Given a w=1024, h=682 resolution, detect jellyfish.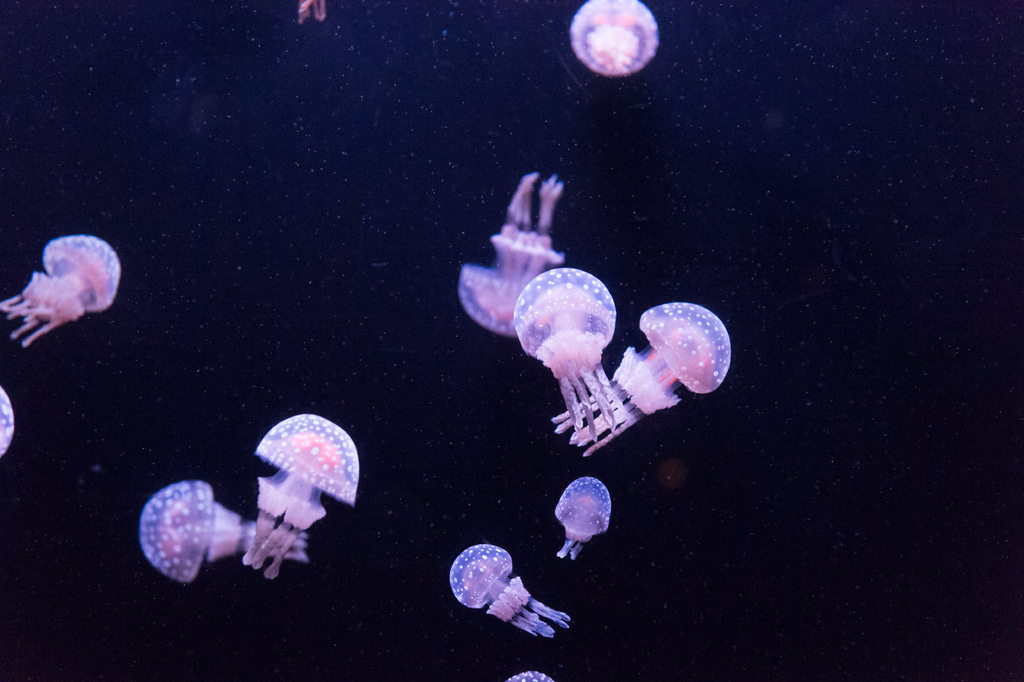
[243,414,360,582].
